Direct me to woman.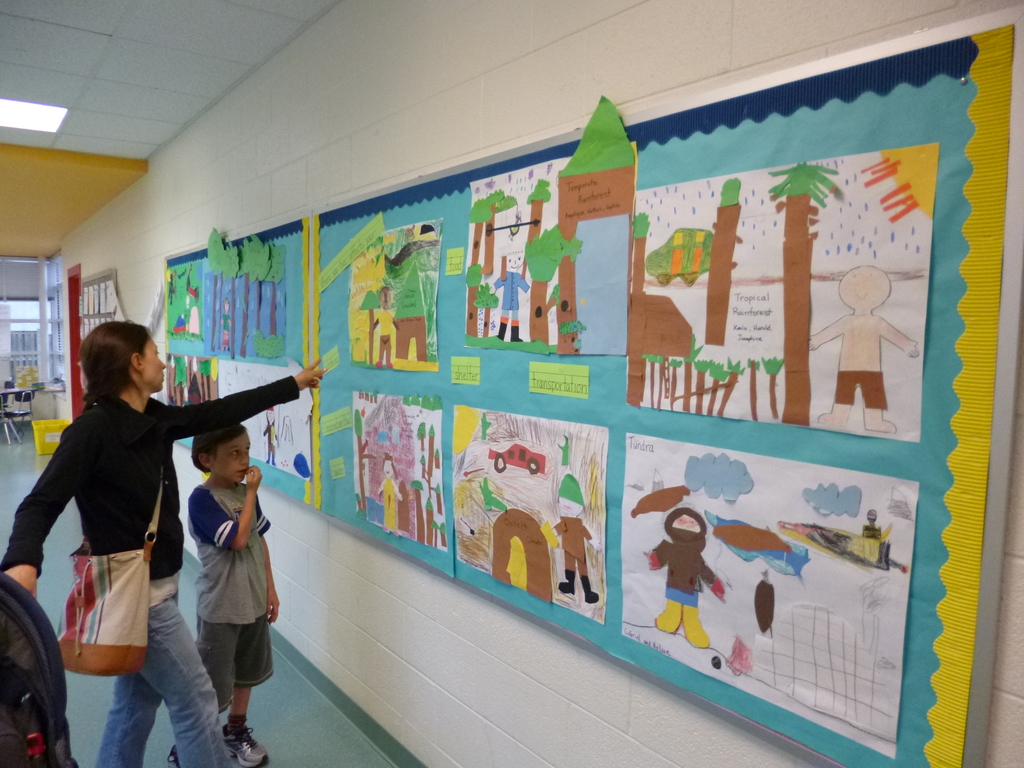
Direction: 48/321/271/760.
